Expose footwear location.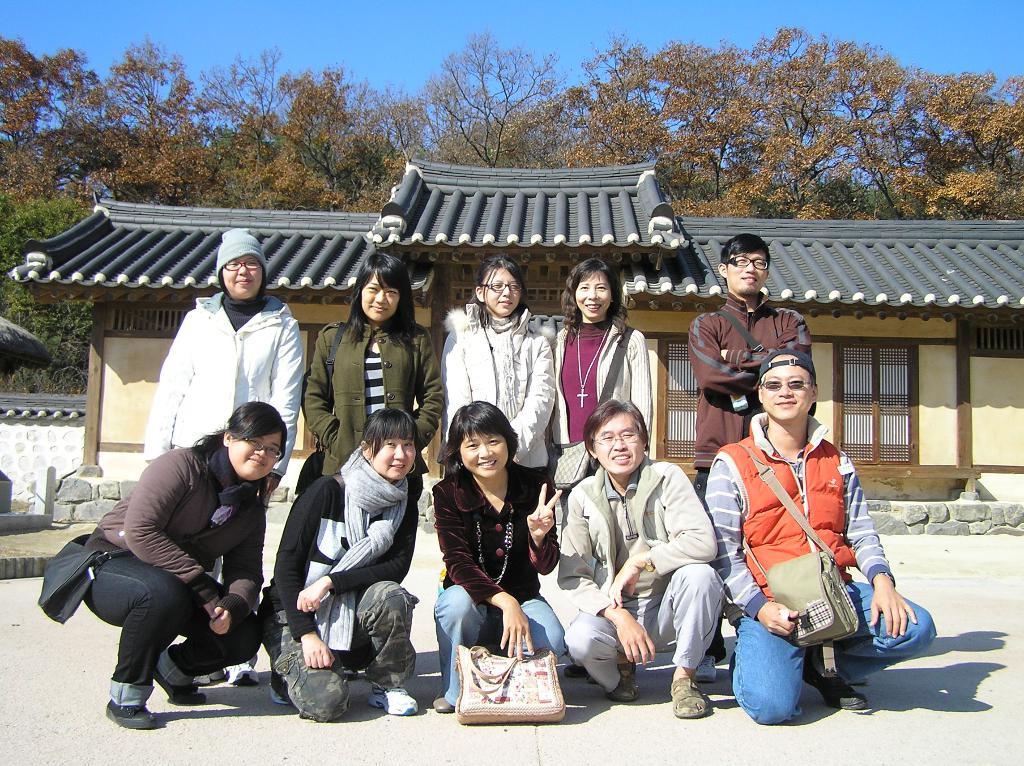
Exposed at (x1=157, y1=671, x2=205, y2=706).
